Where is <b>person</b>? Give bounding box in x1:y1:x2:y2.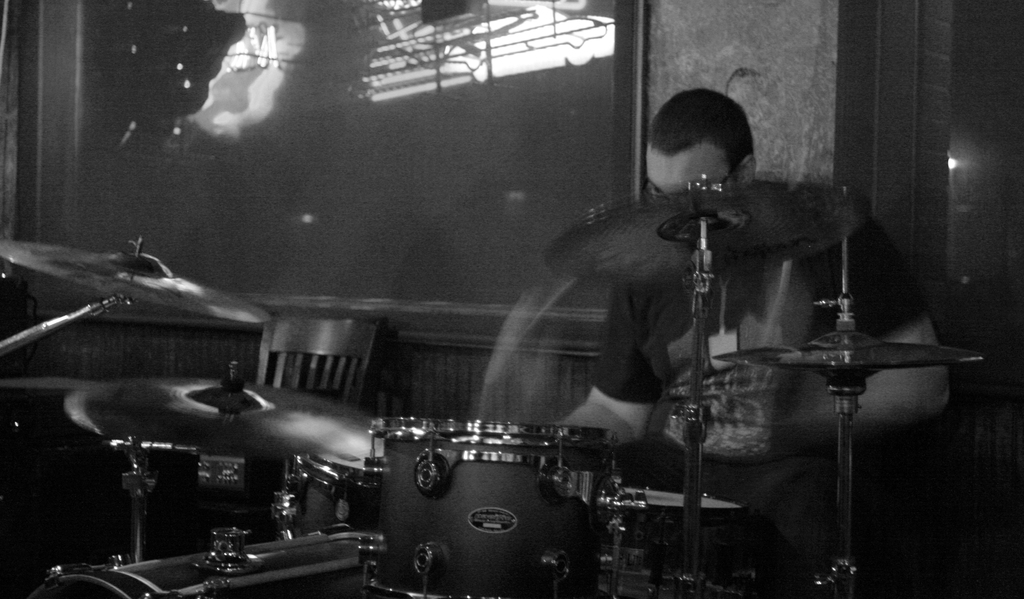
557:85:961:598.
